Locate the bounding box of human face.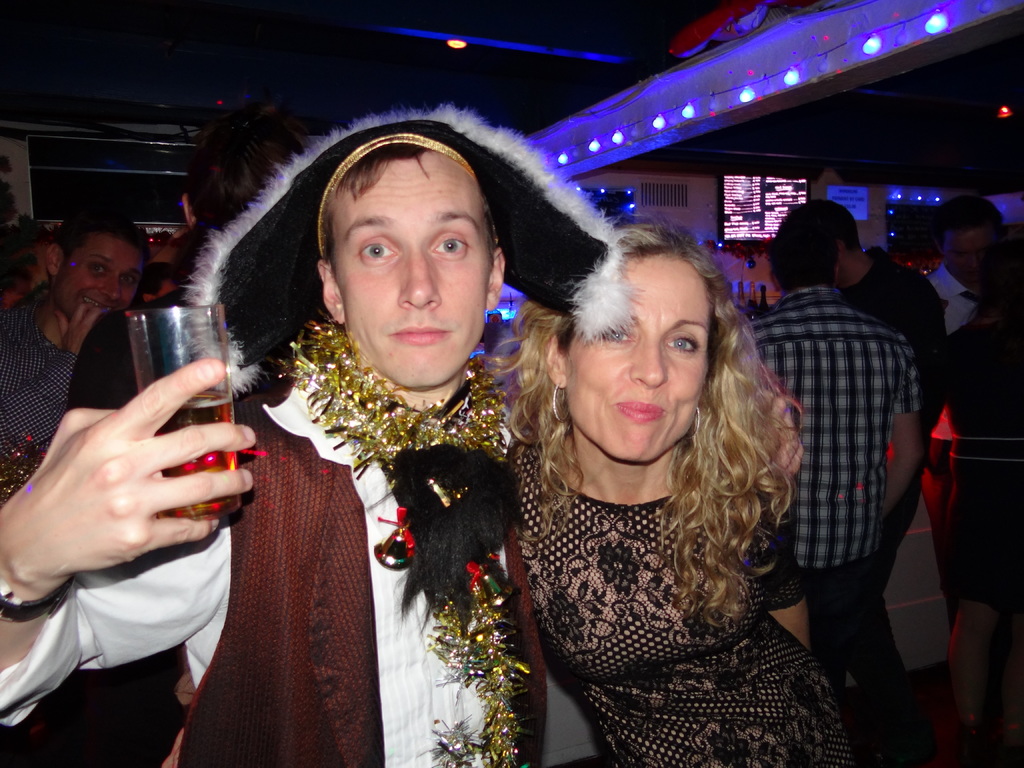
Bounding box: (566, 252, 720, 463).
